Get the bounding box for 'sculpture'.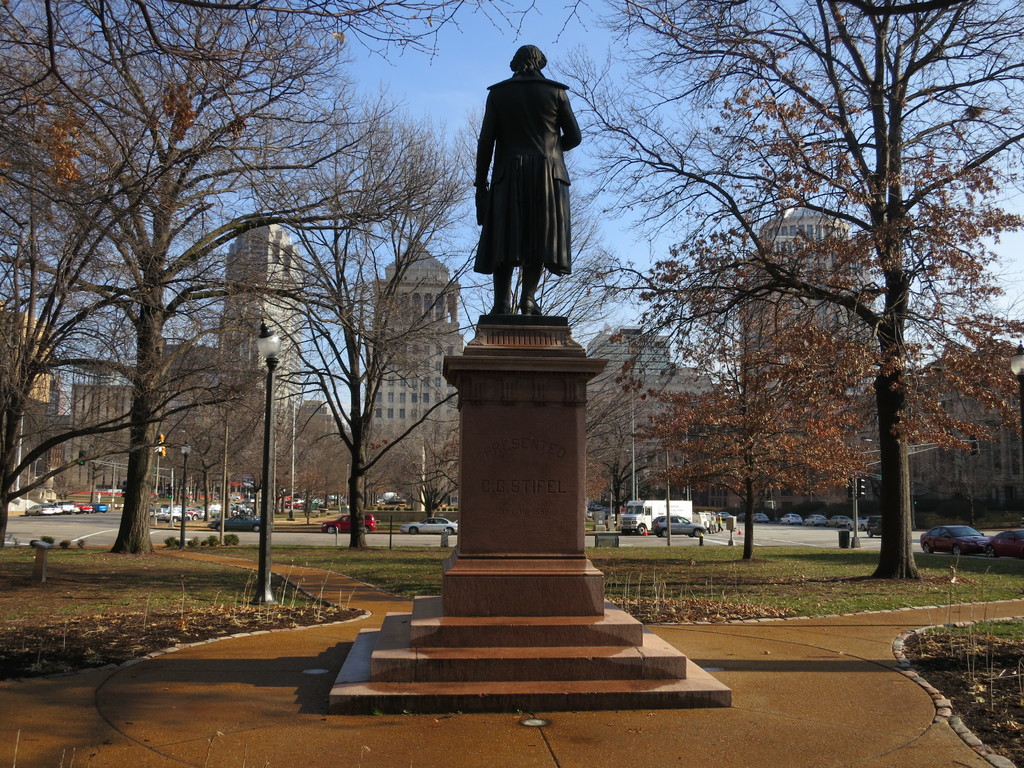
(left=463, top=31, right=586, bottom=319).
